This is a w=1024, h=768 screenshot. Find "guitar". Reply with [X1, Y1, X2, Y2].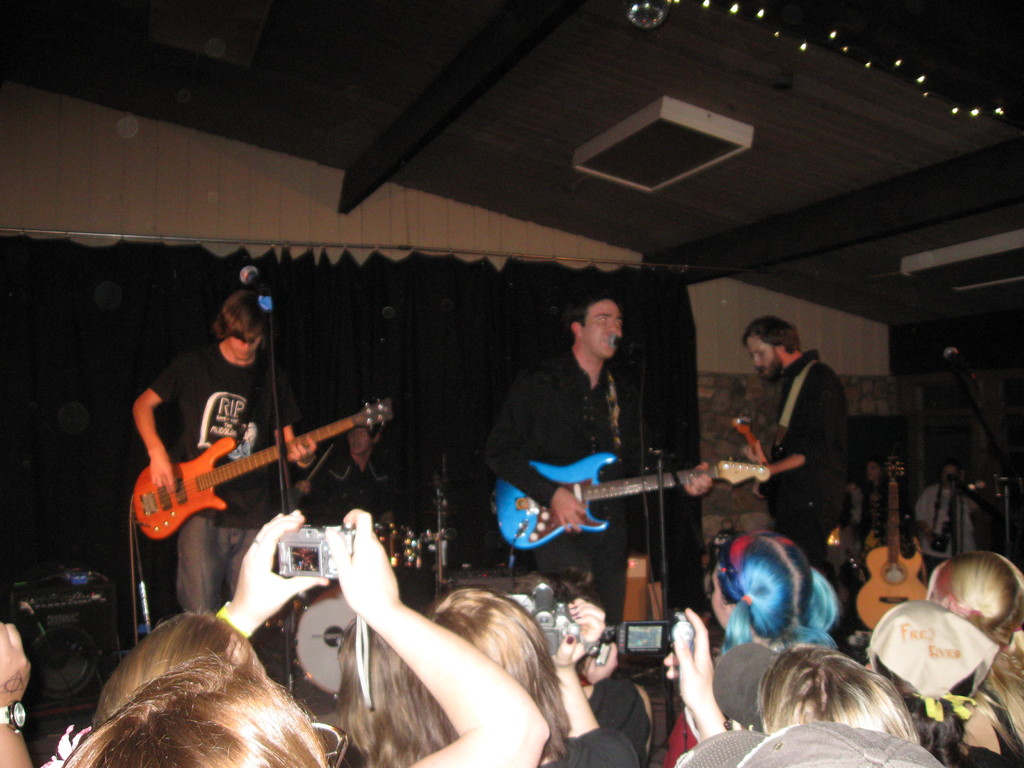
[862, 462, 934, 625].
